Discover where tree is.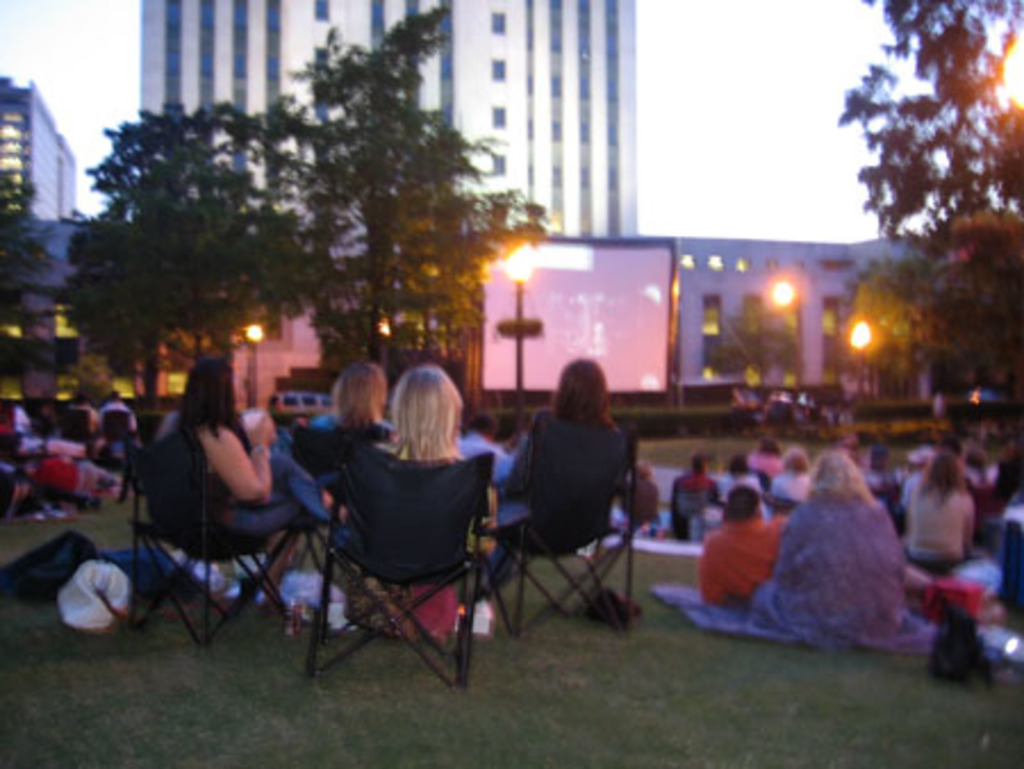
Discovered at <region>833, 0, 1022, 237</region>.
